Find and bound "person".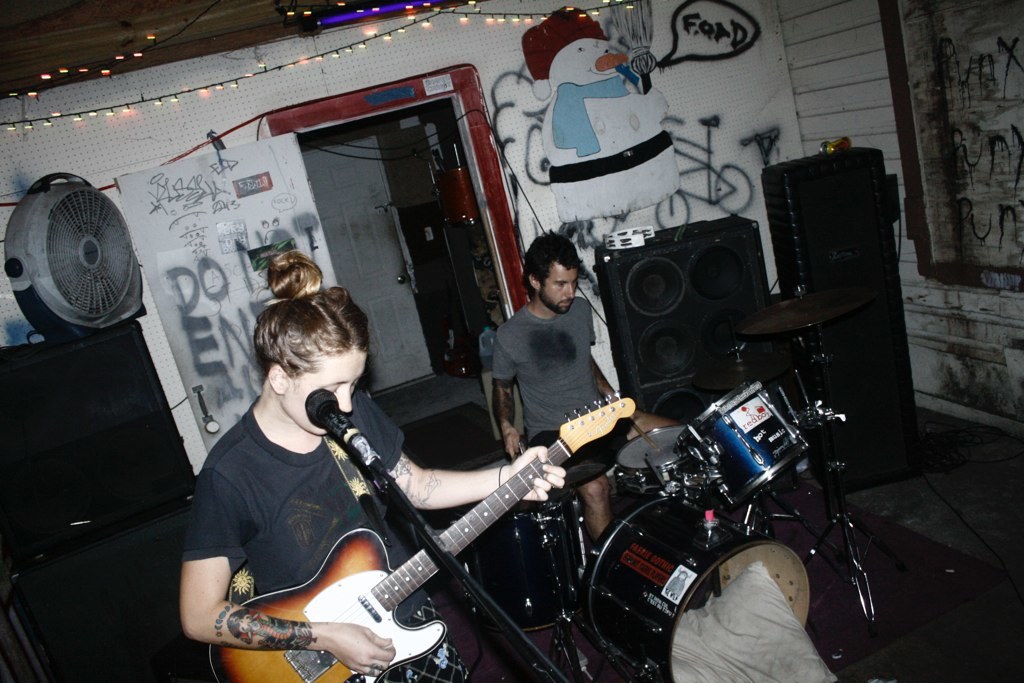
Bound: {"left": 498, "top": 222, "right": 635, "bottom": 553}.
